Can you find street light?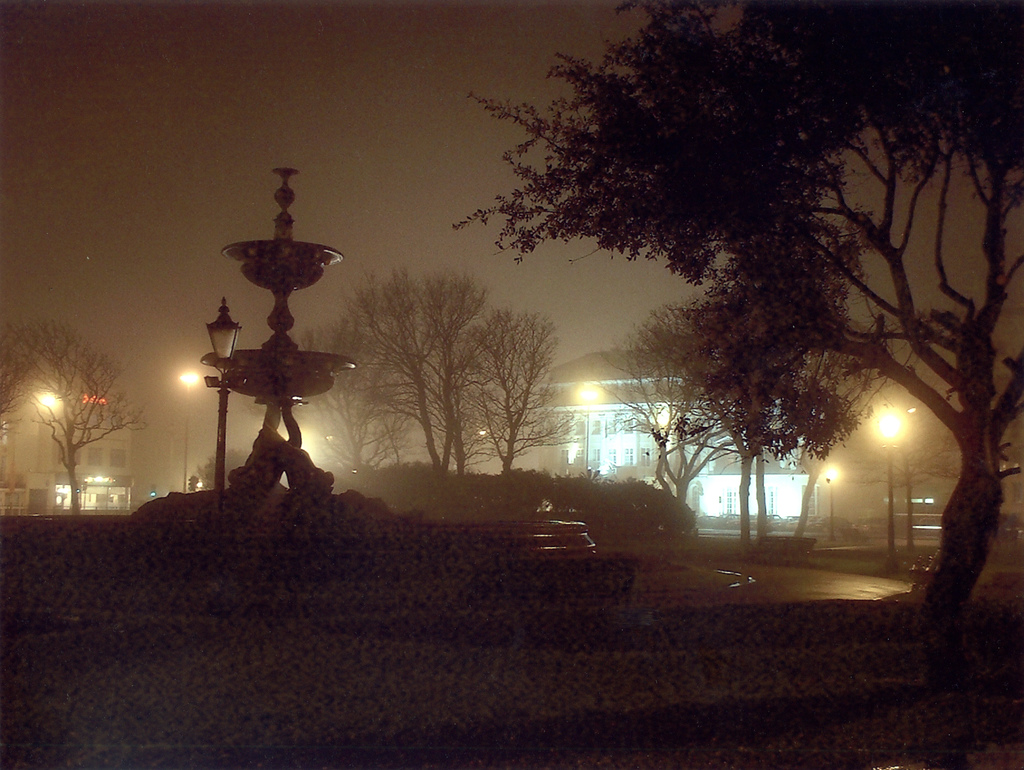
Yes, bounding box: {"left": 180, "top": 362, "right": 204, "bottom": 486}.
